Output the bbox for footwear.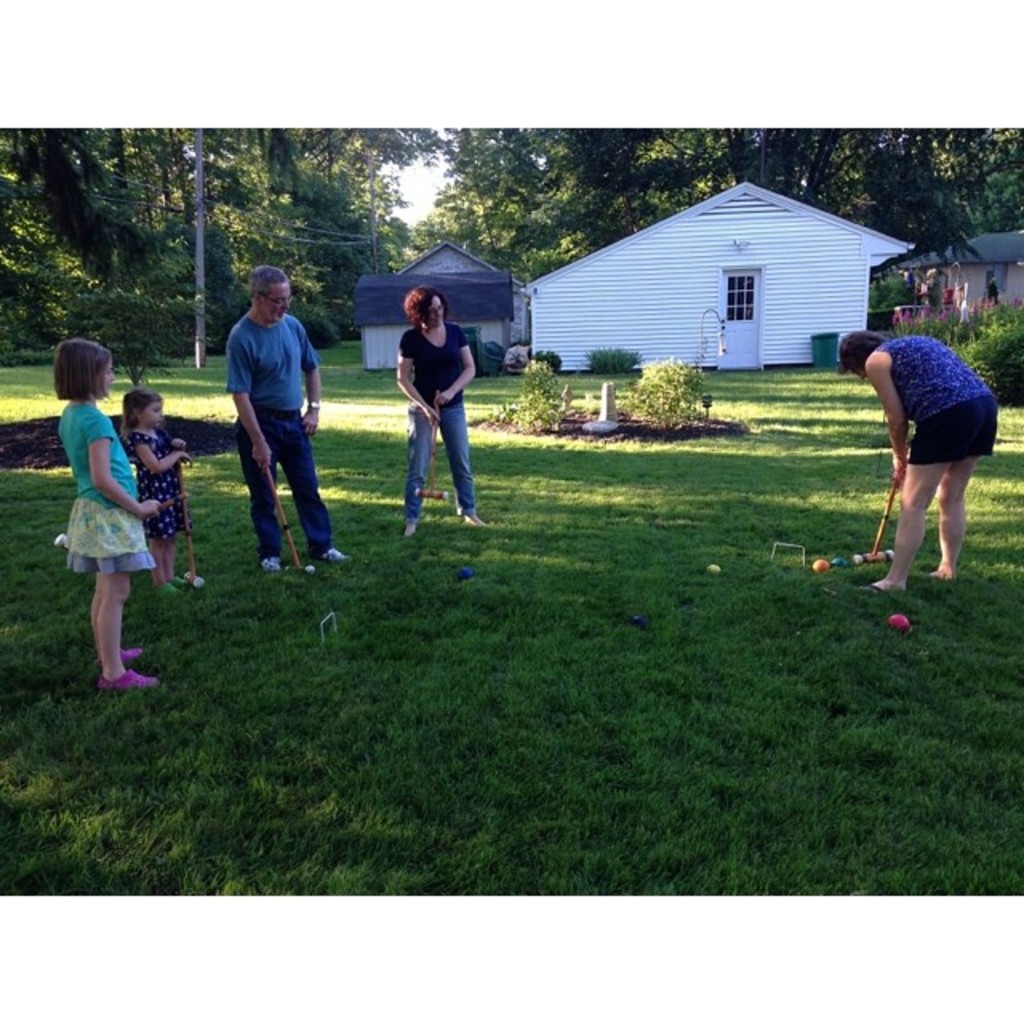
bbox=[102, 666, 163, 685].
